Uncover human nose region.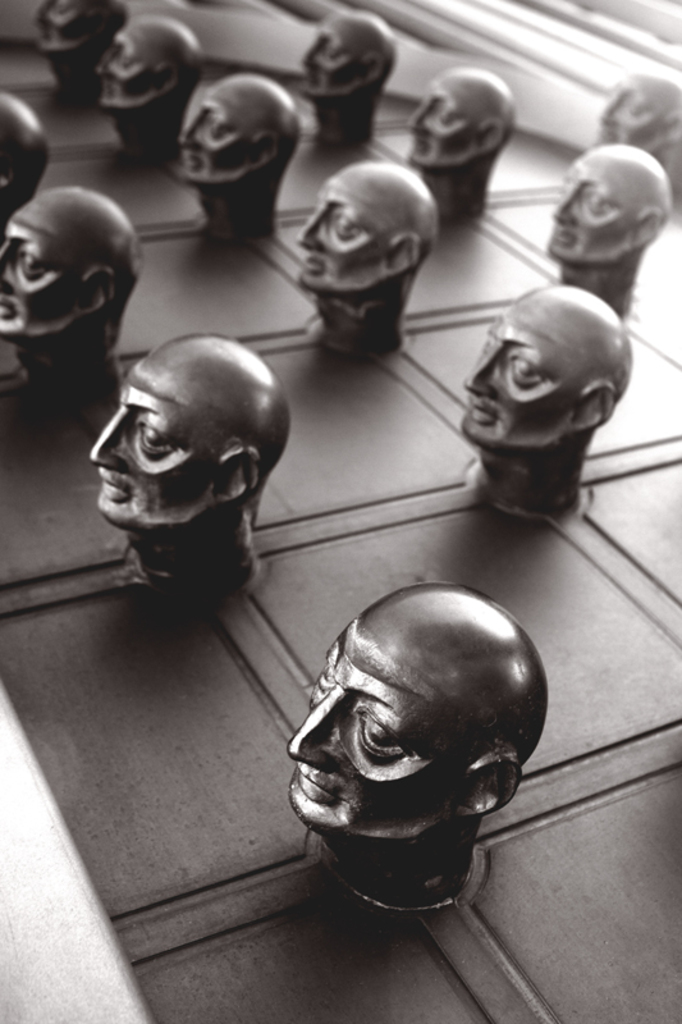
Uncovered: locate(551, 177, 575, 230).
